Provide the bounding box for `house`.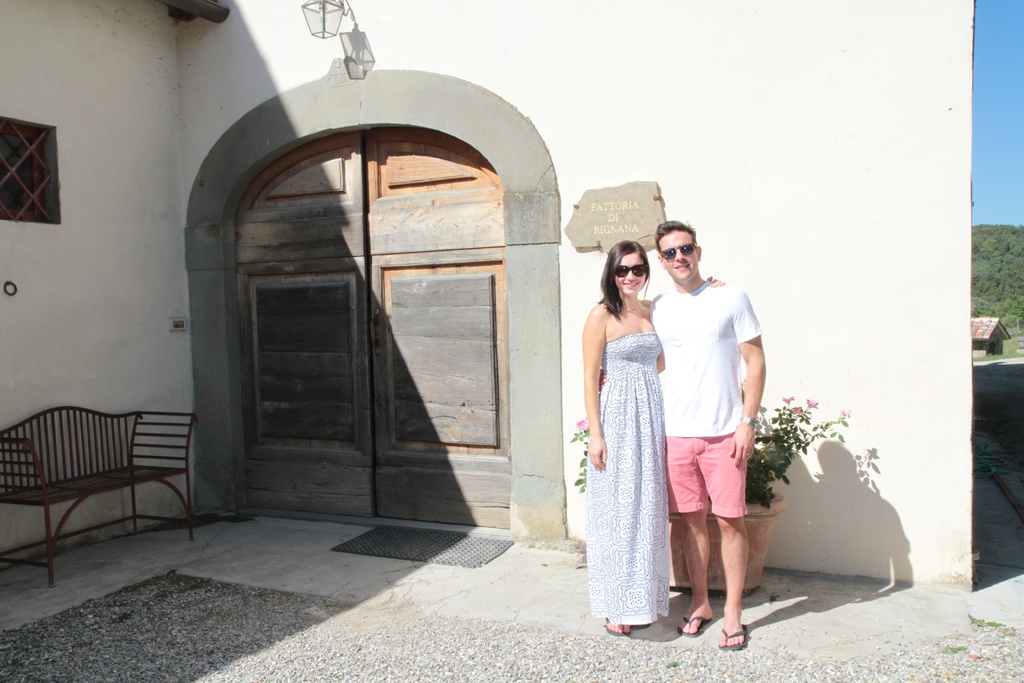
locate(0, 0, 980, 595).
